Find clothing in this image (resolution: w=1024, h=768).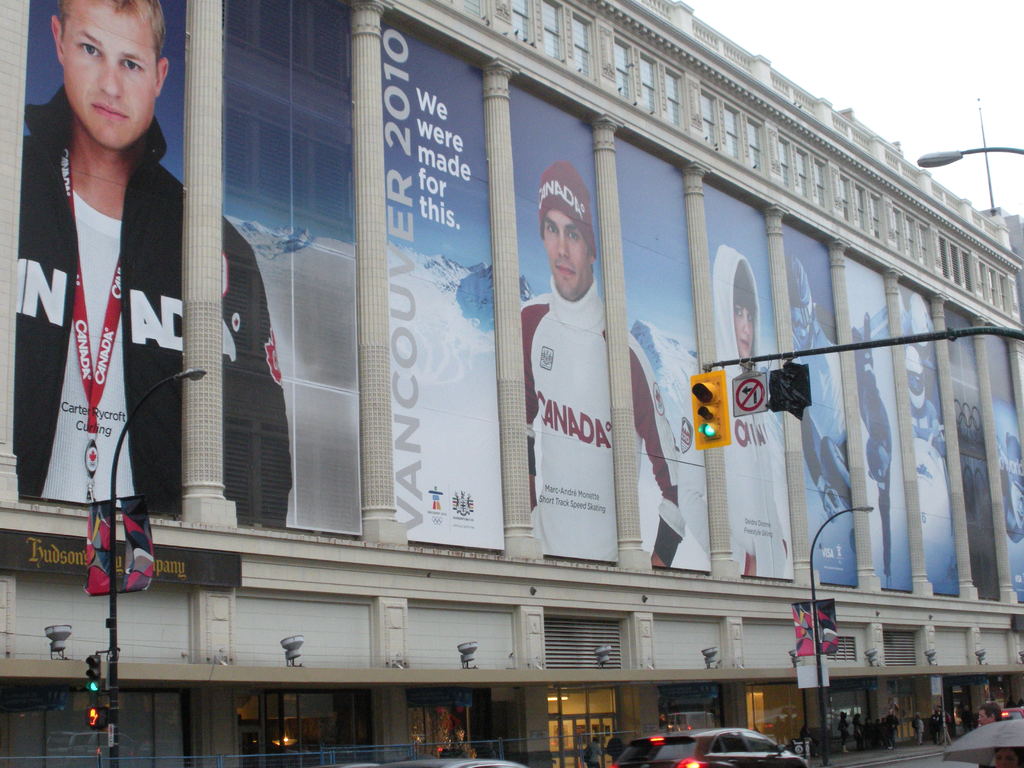
l=676, t=244, r=796, b=579.
